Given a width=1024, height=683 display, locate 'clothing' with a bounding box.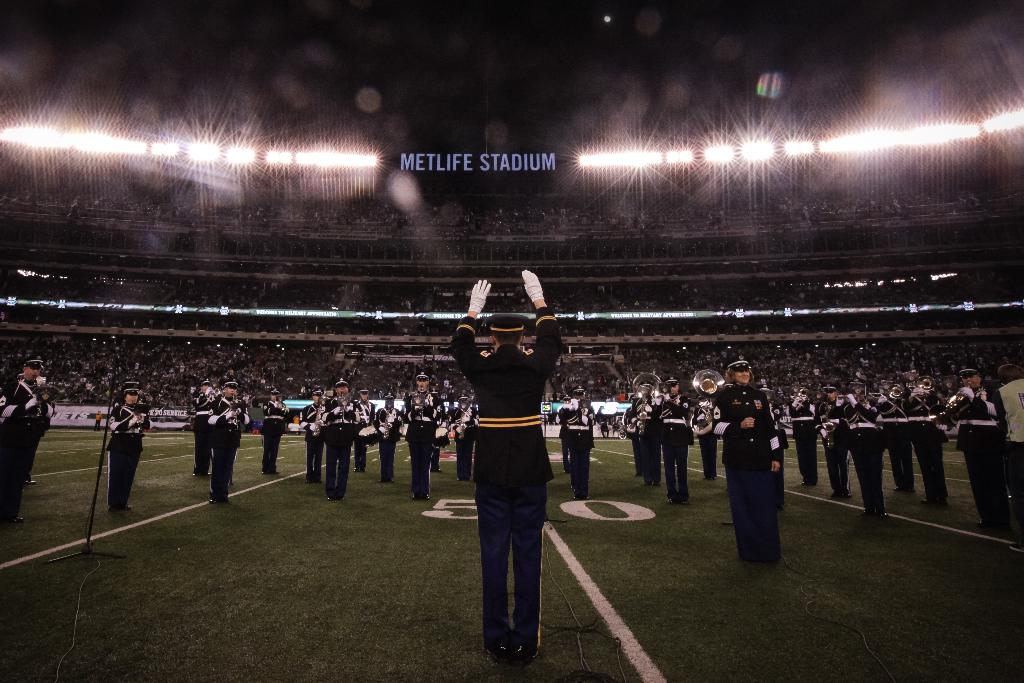
Located: {"x1": 453, "y1": 320, "x2": 566, "y2": 644}.
